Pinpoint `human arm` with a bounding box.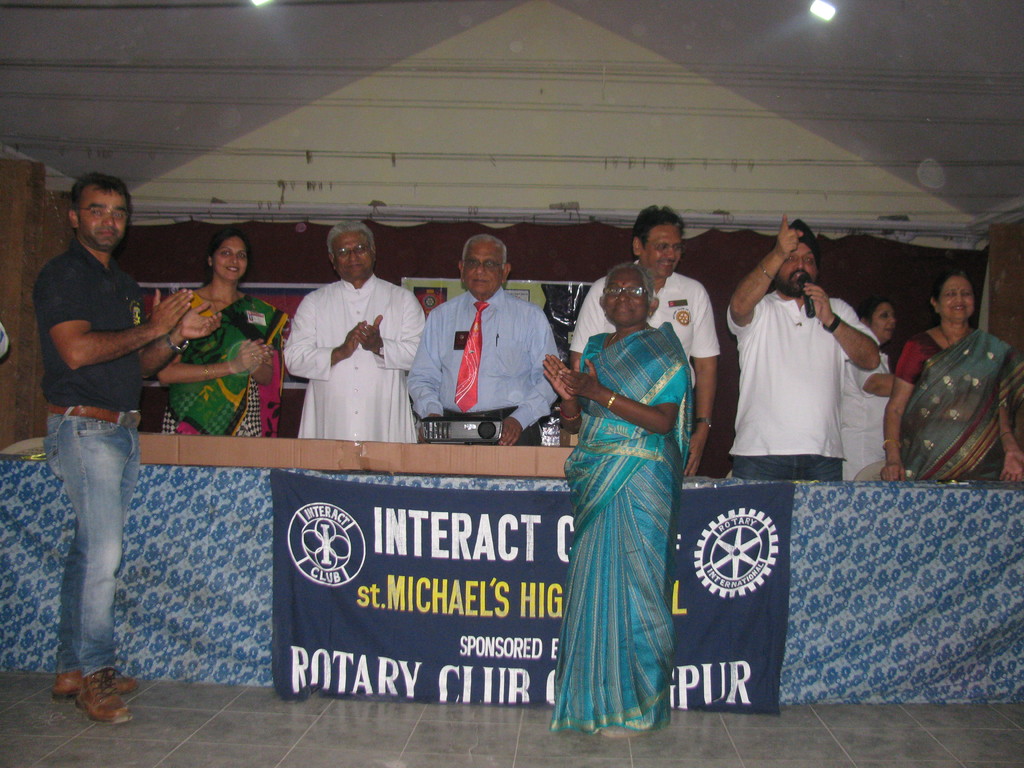
[536, 352, 587, 434].
